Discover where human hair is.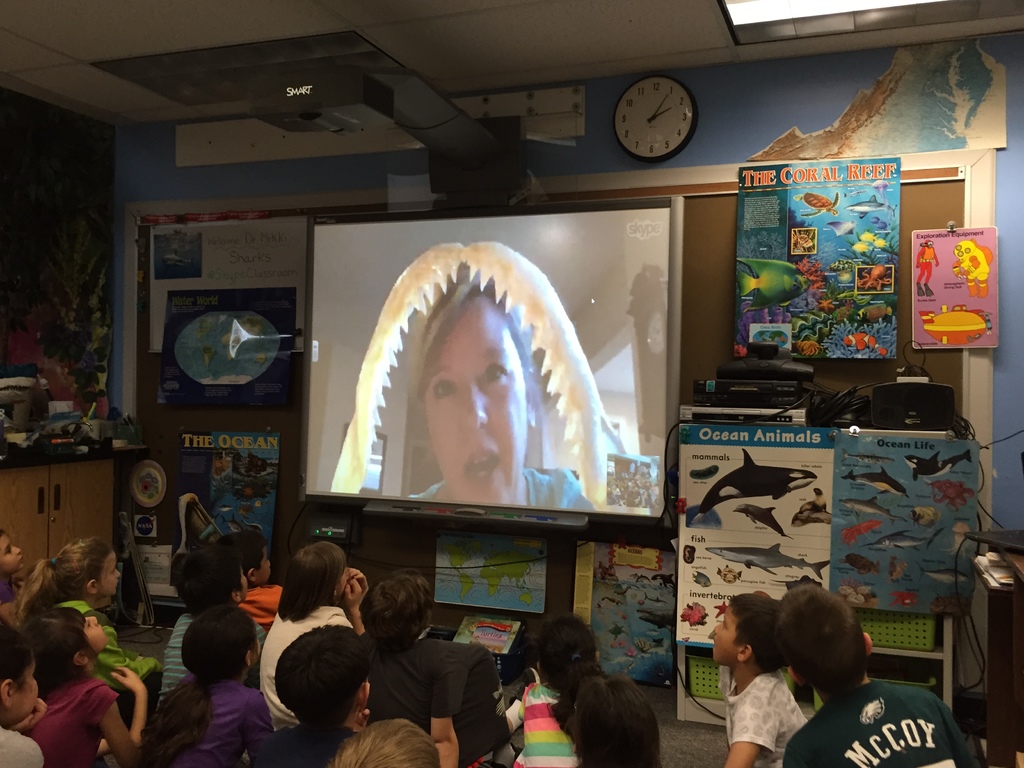
Discovered at crop(362, 573, 431, 647).
